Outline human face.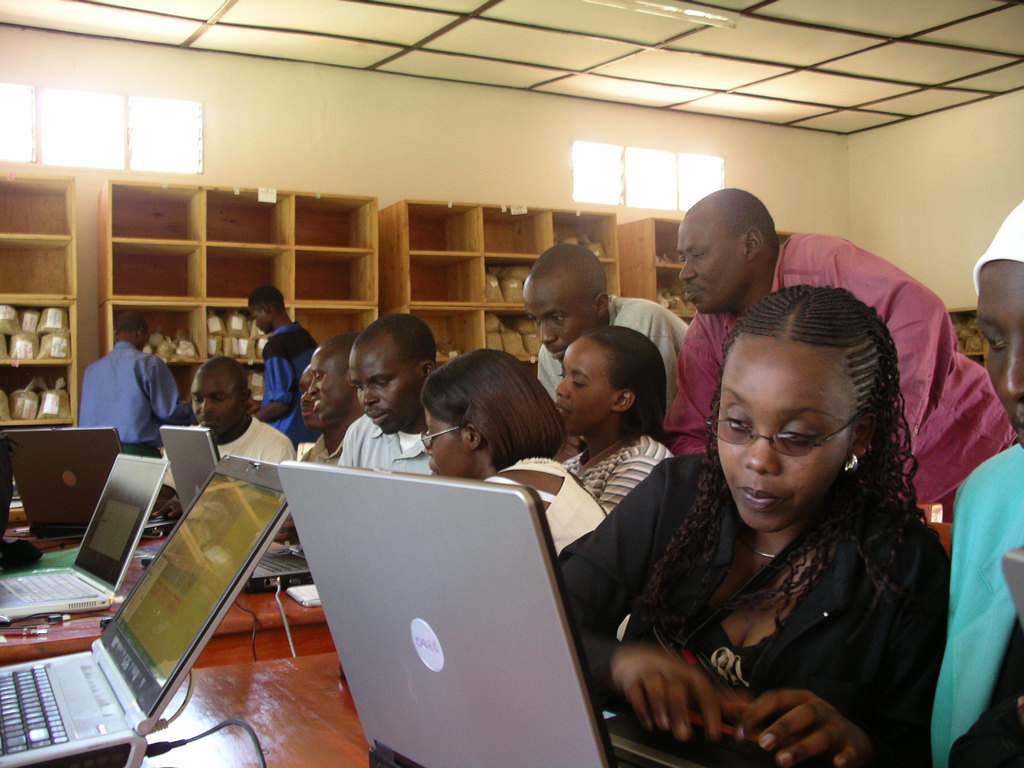
Outline: detection(313, 349, 360, 430).
